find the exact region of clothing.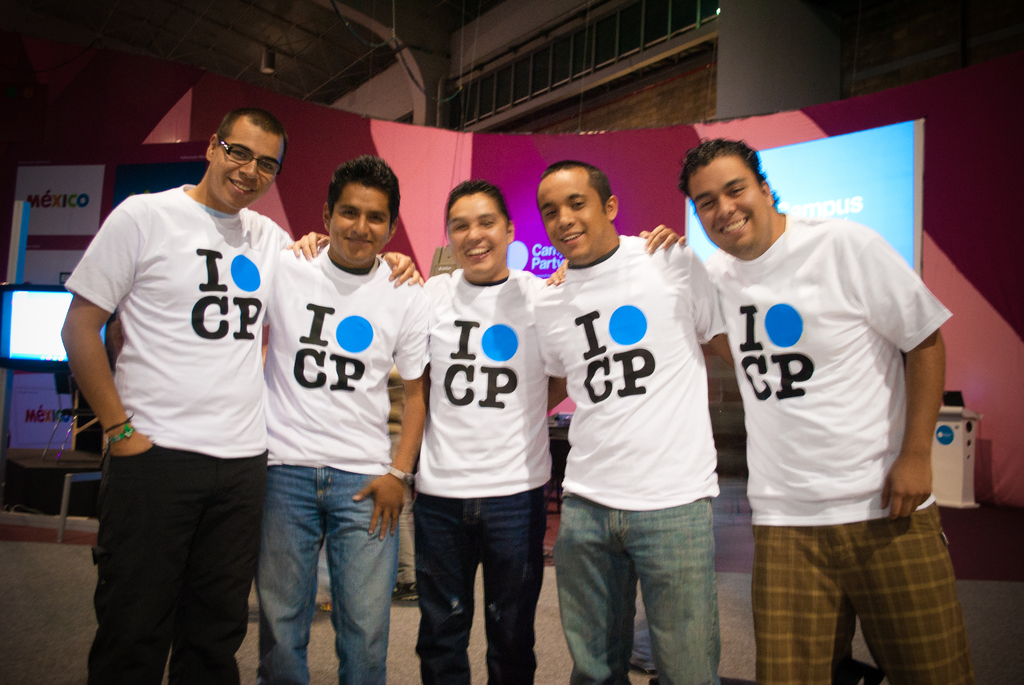
Exact region: 68,187,294,684.
